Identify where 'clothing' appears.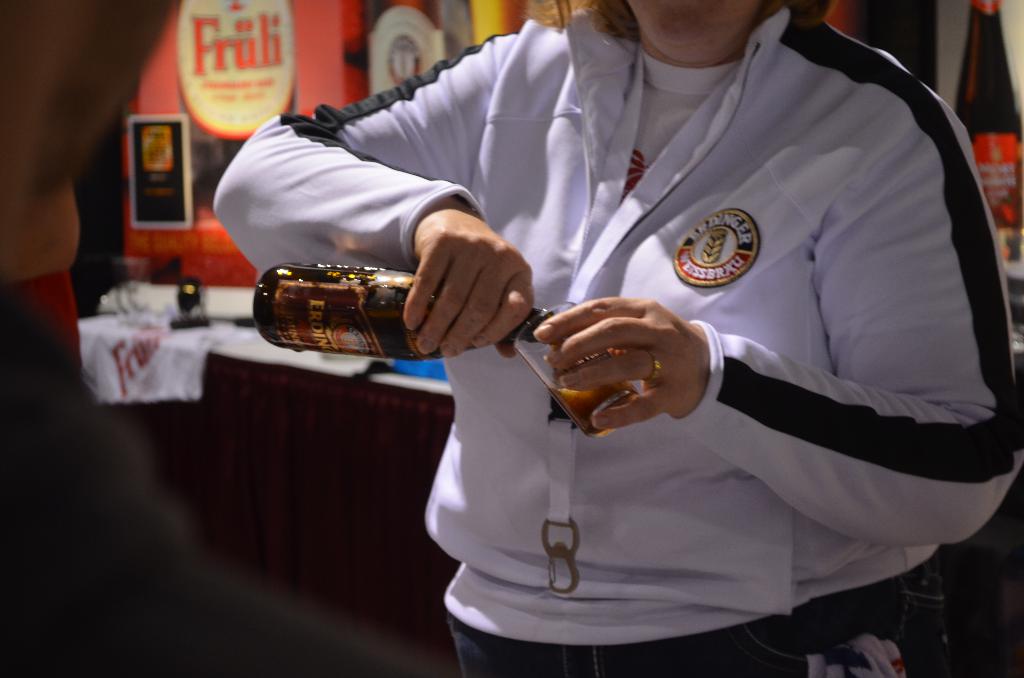
Appears at bbox(213, 0, 1021, 677).
